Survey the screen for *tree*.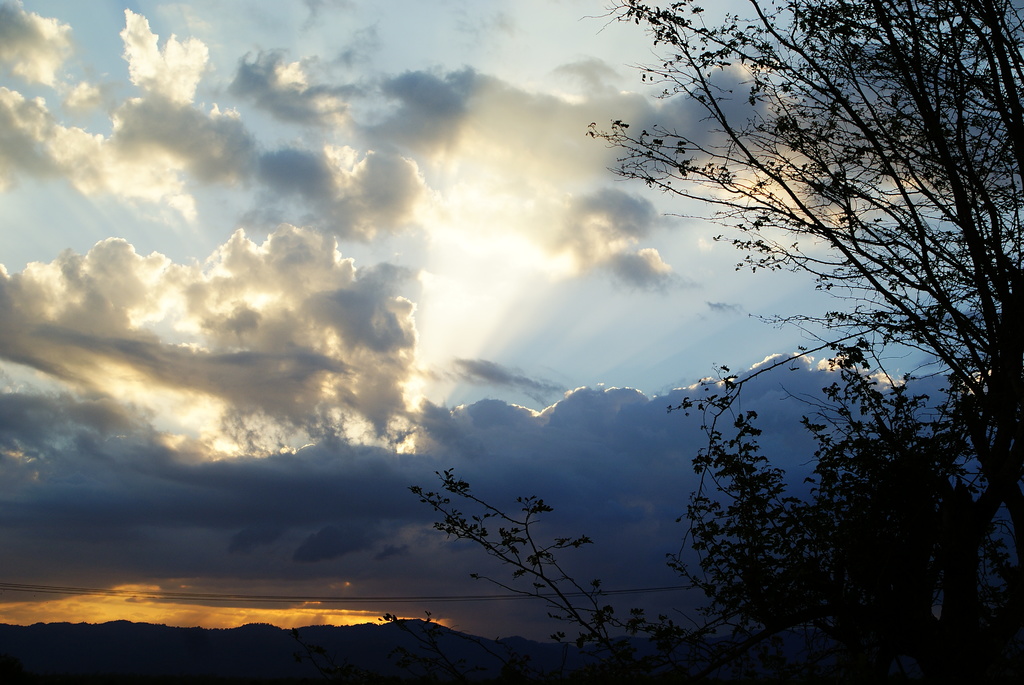
Survey found: rect(583, 0, 1023, 554).
